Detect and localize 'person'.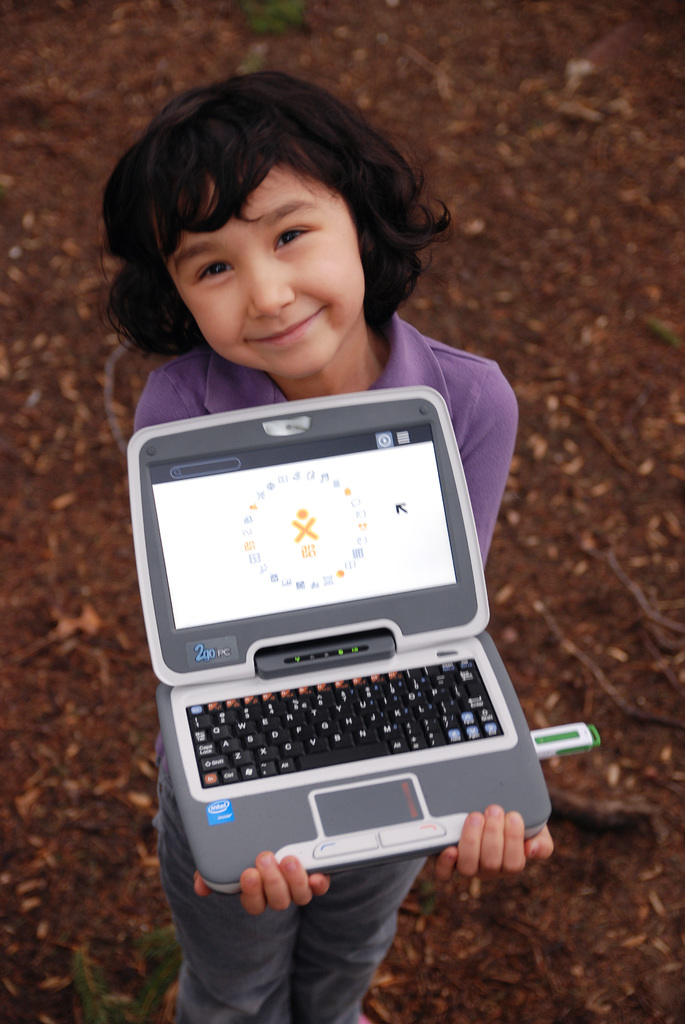
Localized at bbox(152, 68, 509, 1022).
